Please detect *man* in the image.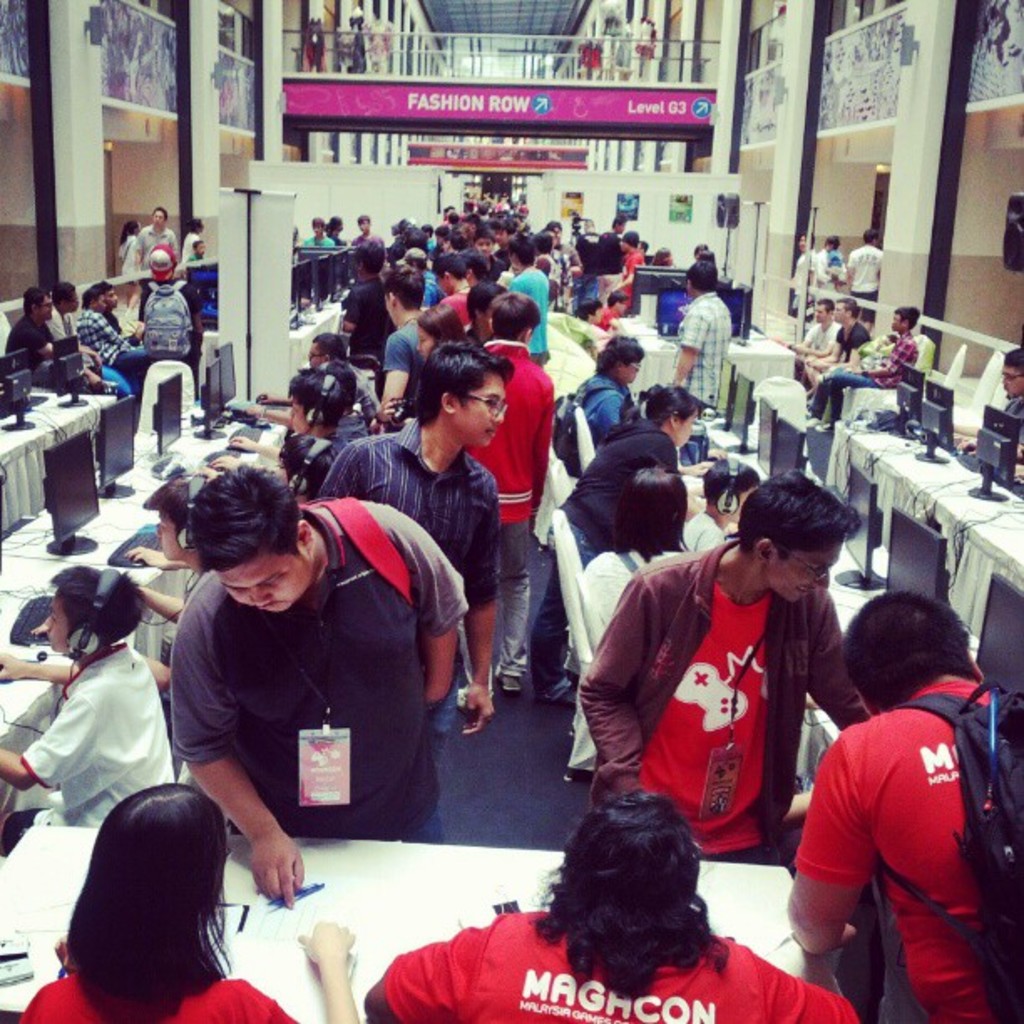
BBox(448, 296, 550, 694).
